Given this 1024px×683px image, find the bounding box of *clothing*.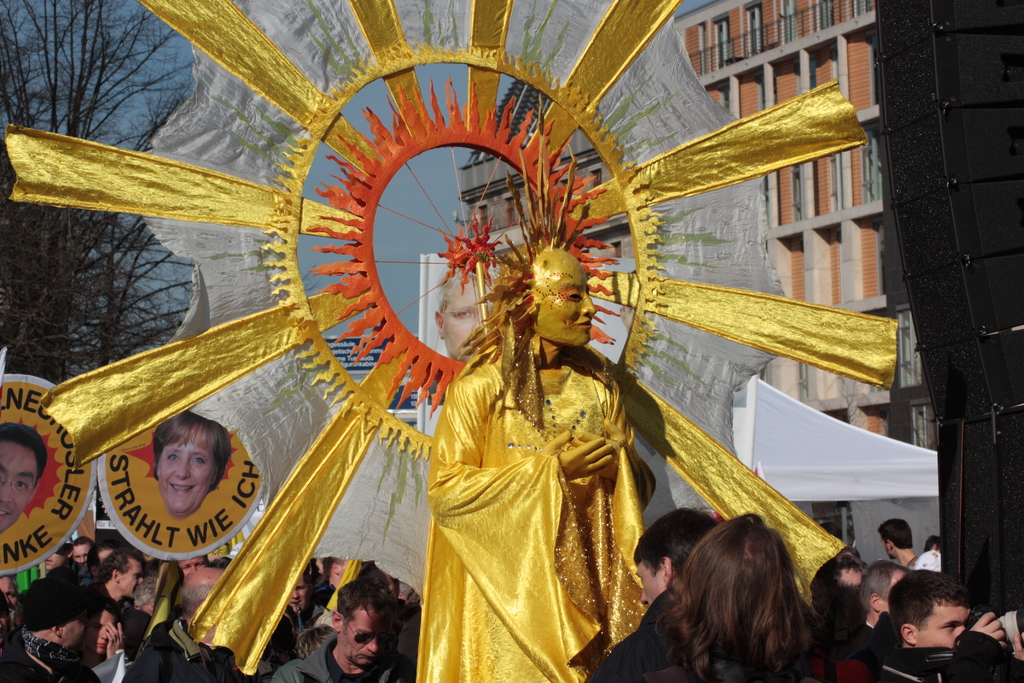
box(87, 582, 124, 618).
